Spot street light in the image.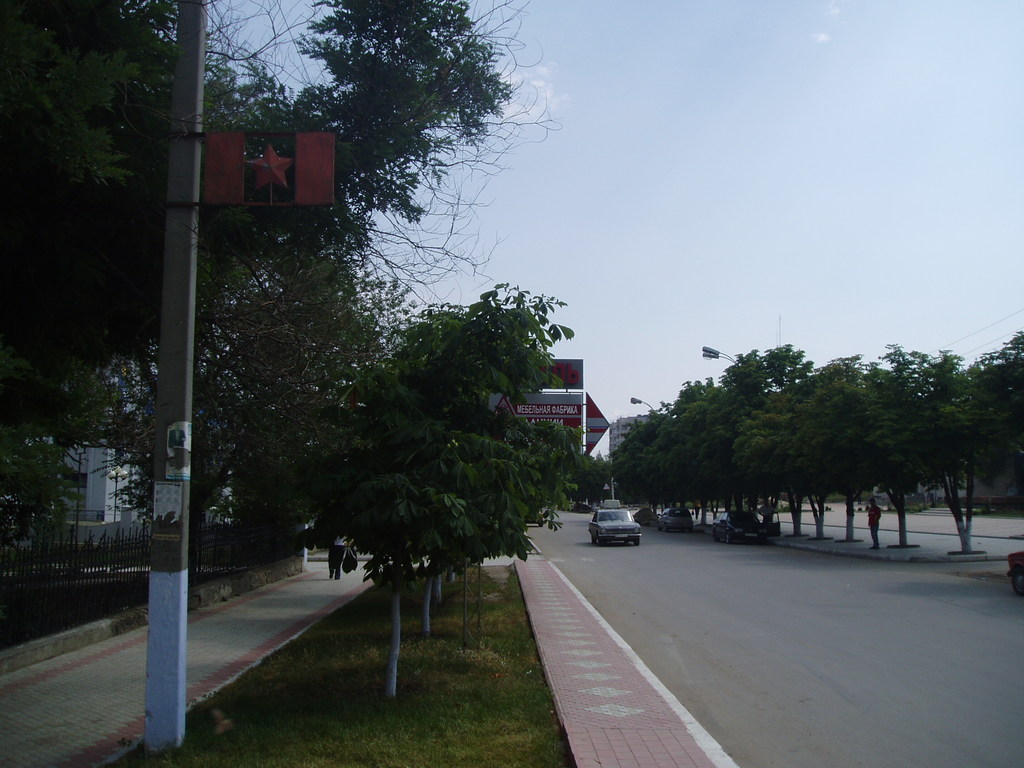
street light found at bbox=[108, 464, 132, 520].
